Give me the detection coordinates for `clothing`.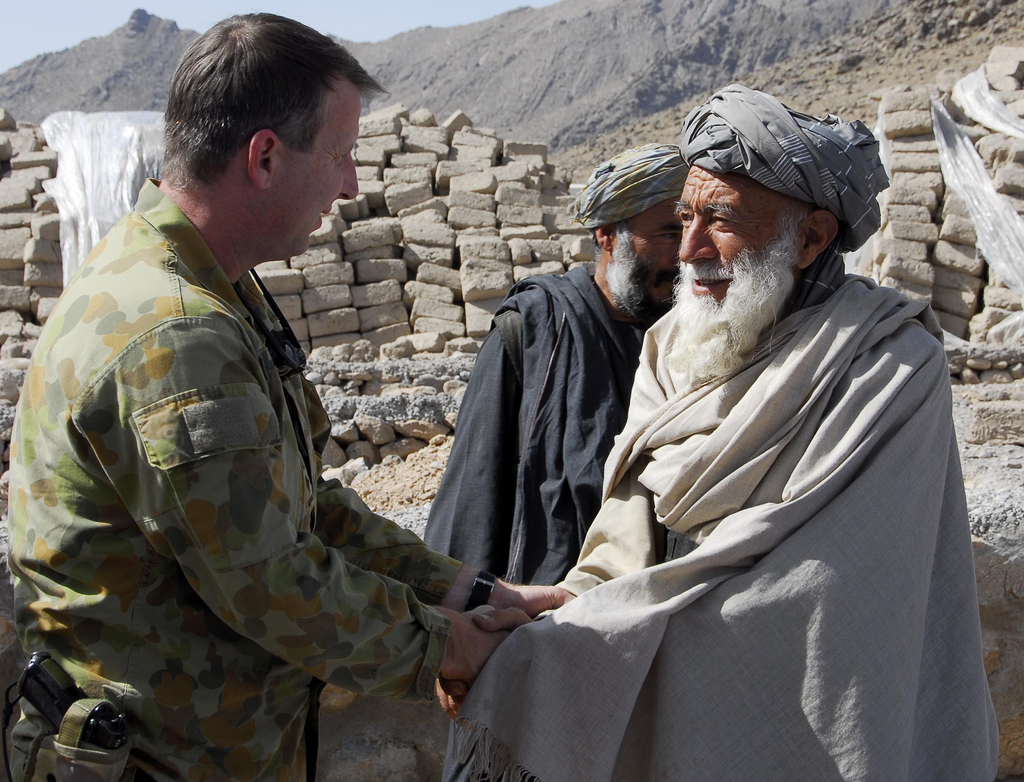
{"left": 455, "top": 269, "right": 999, "bottom": 781}.
